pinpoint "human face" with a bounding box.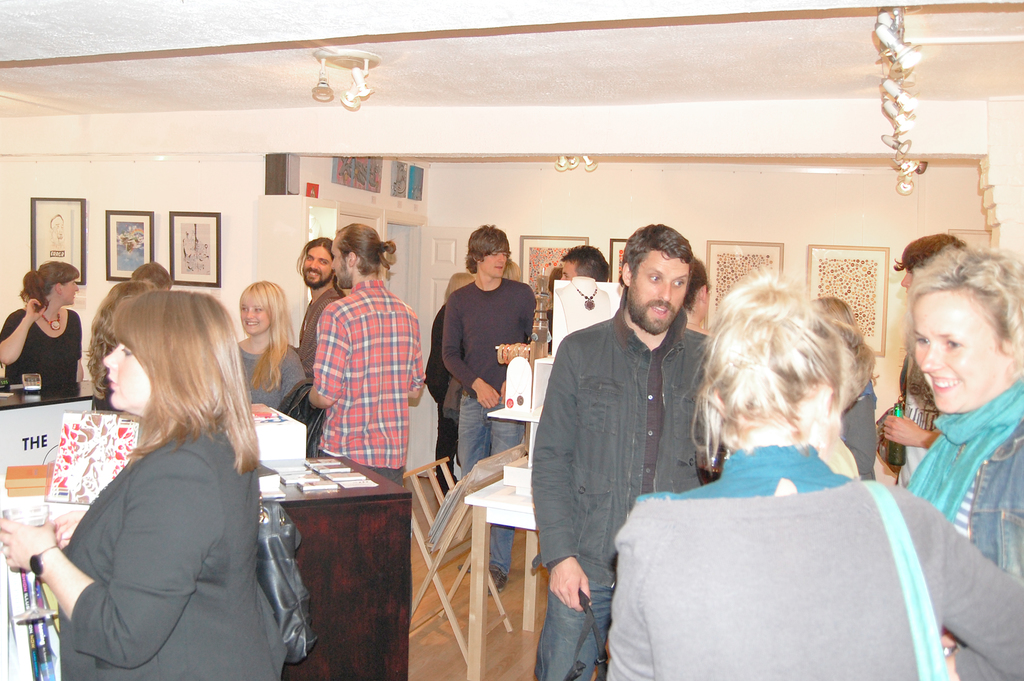
<box>240,301,271,334</box>.
